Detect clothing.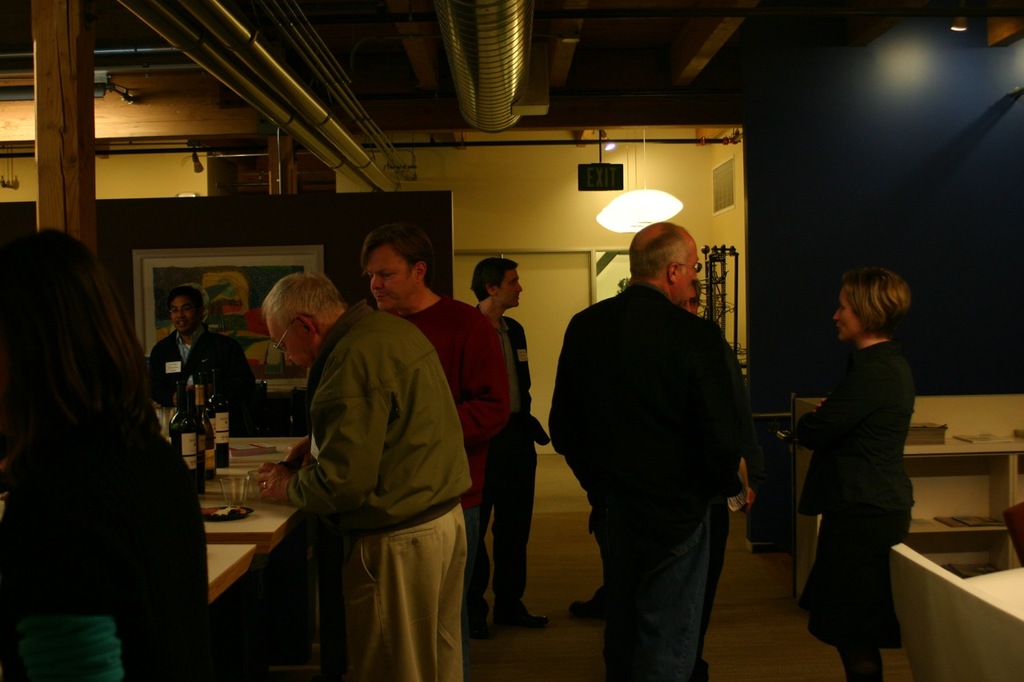
Detected at [x1=150, y1=325, x2=273, y2=431].
